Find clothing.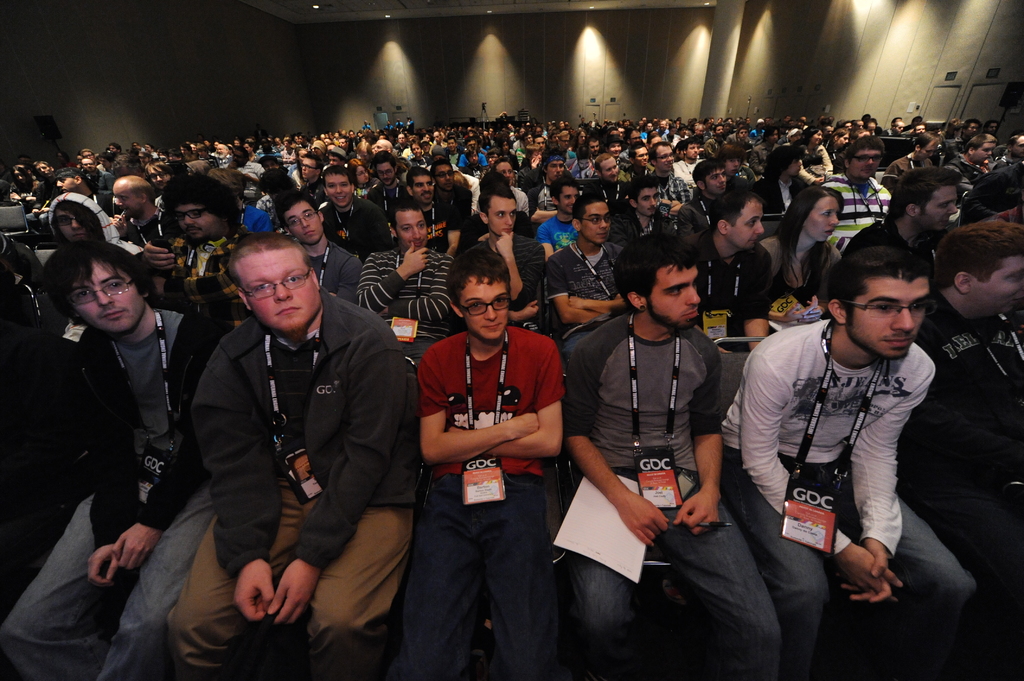
left=822, top=172, right=893, bottom=255.
